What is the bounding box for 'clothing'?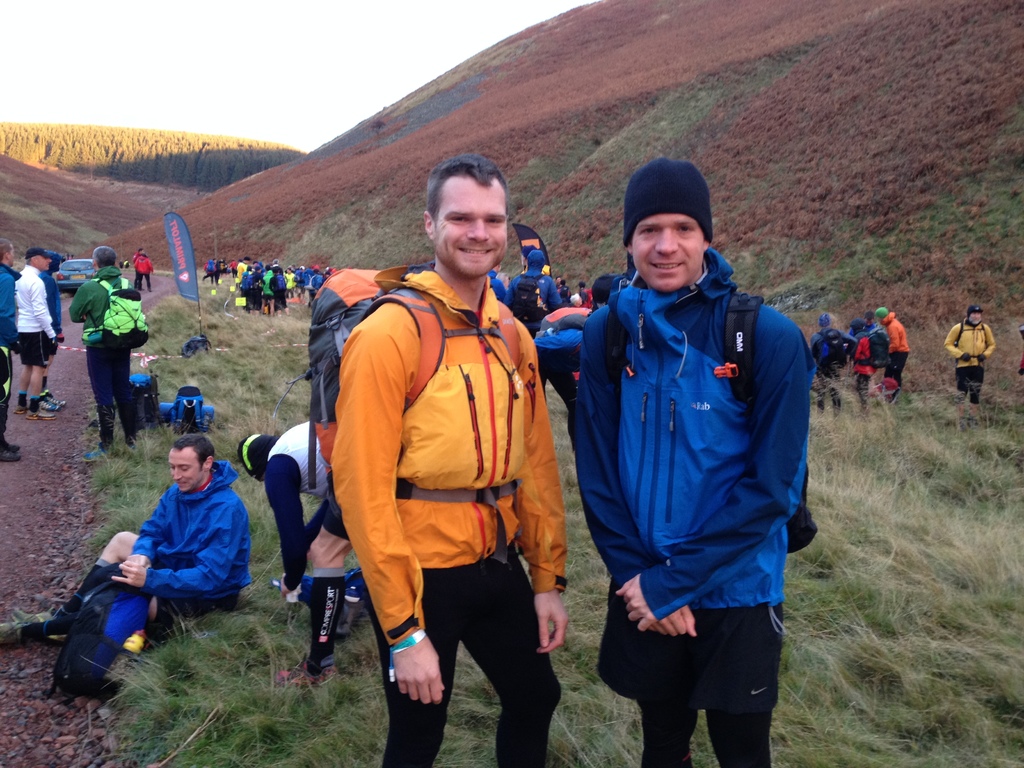
x1=0 y1=263 x2=23 y2=433.
